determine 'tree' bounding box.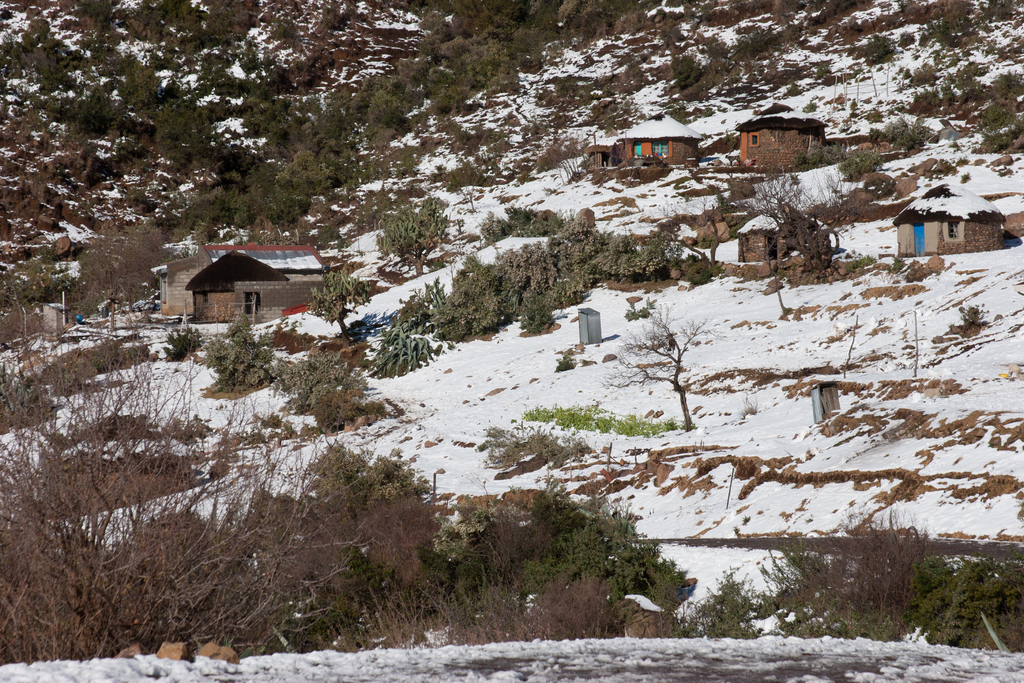
Determined: [x1=593, y1=308, x2=714, y2=427].
